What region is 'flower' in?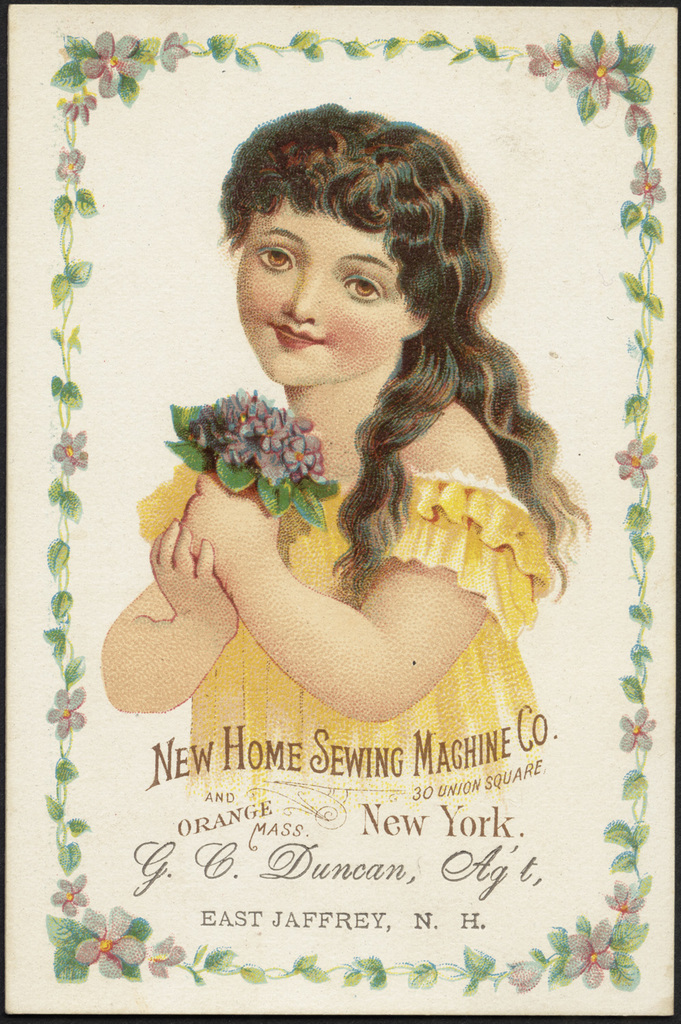
bbox(169, 393, 337, 502).
